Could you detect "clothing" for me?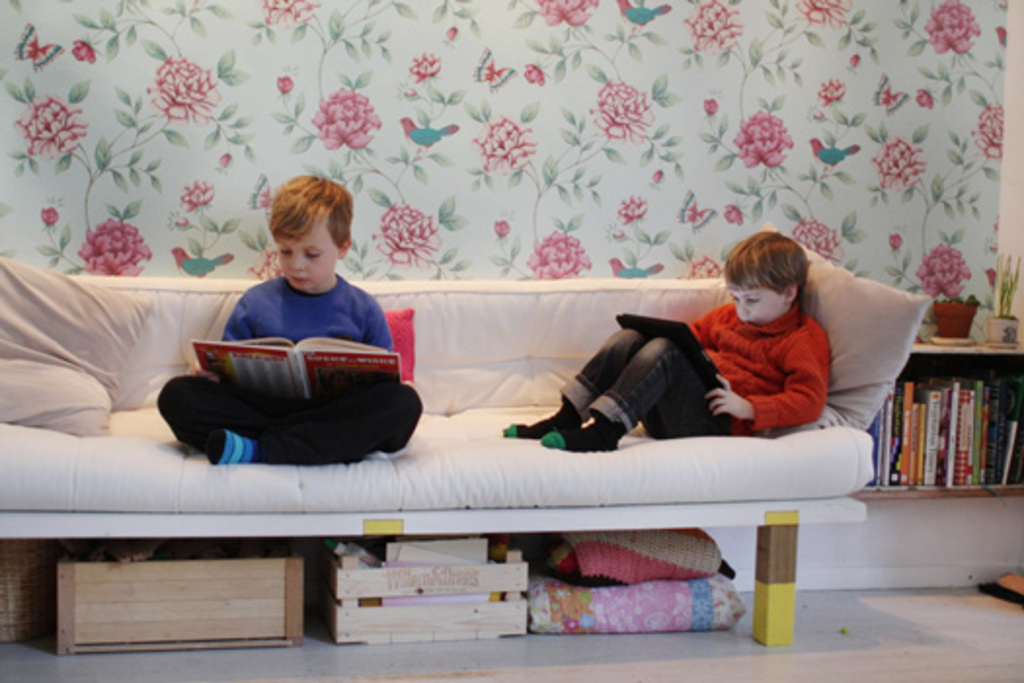
Detection result: region(564, 301, 829, 437).
